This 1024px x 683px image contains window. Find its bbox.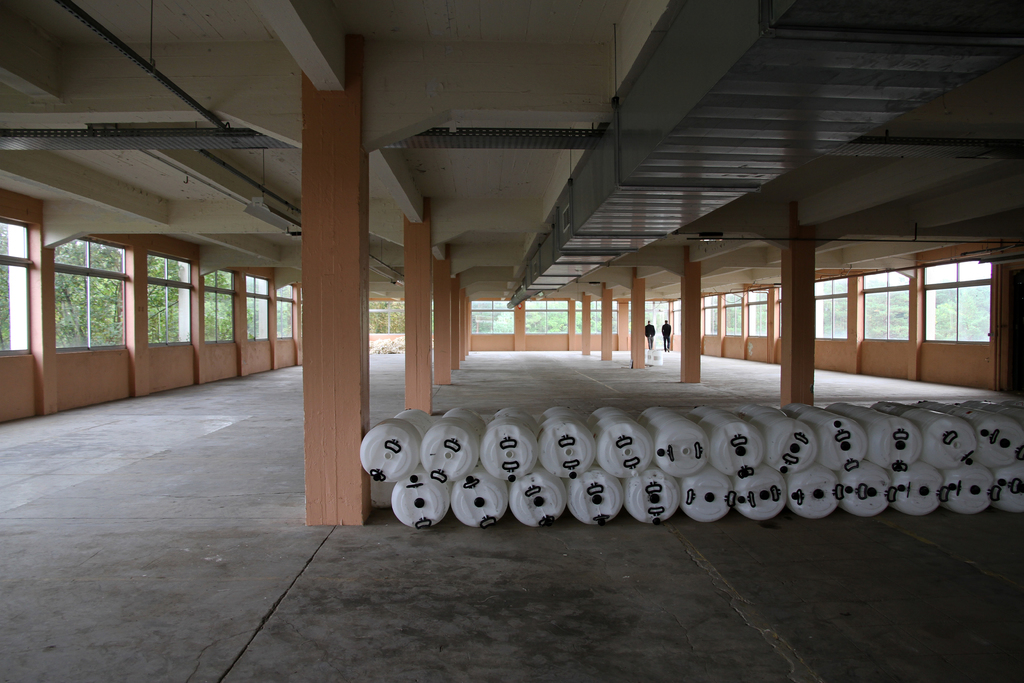
(left=54, top=236, right=134, bottom=350).
